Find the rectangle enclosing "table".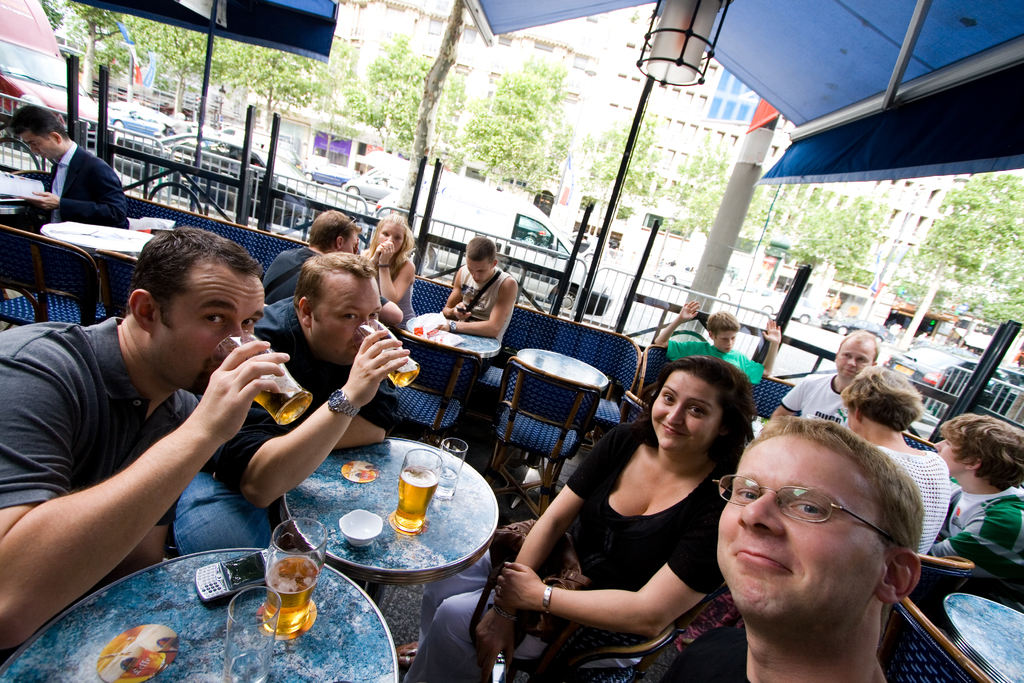
left=404, top=326, right=500, bottom=358.
